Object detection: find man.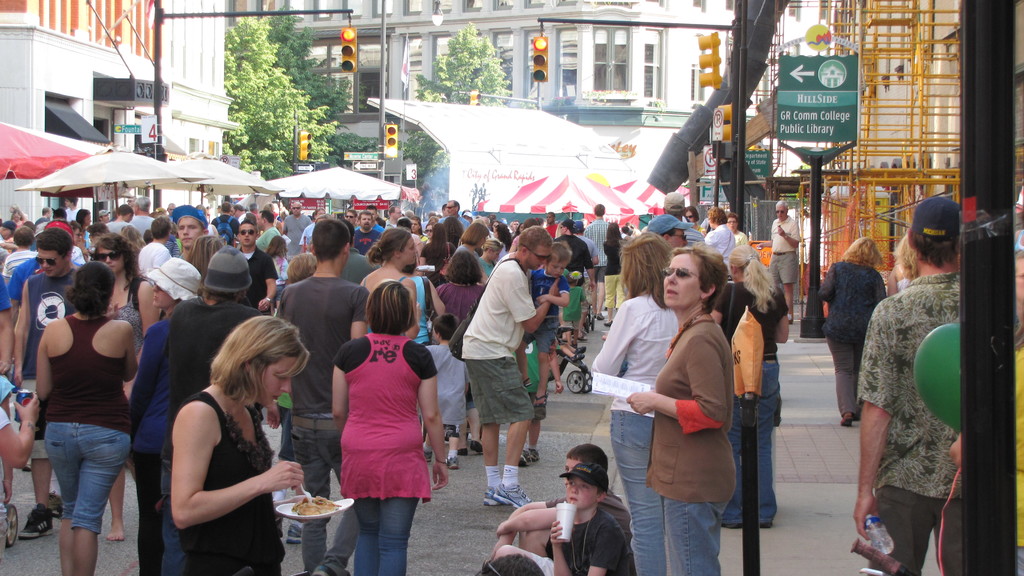
95,210,111,240.
